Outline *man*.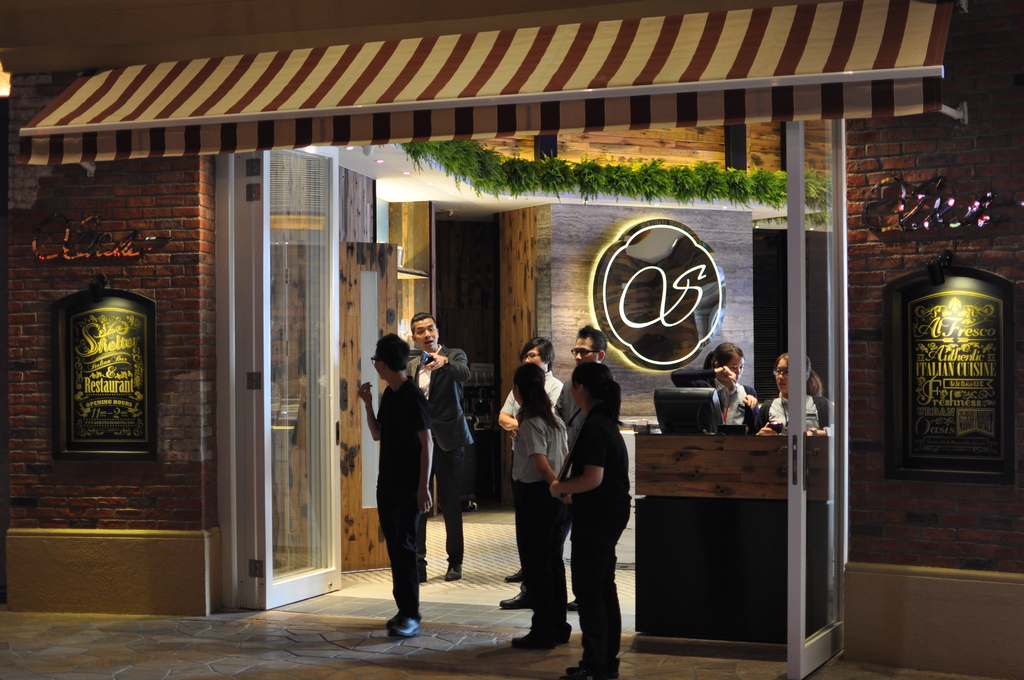
Outline: 406/312/472/587.
